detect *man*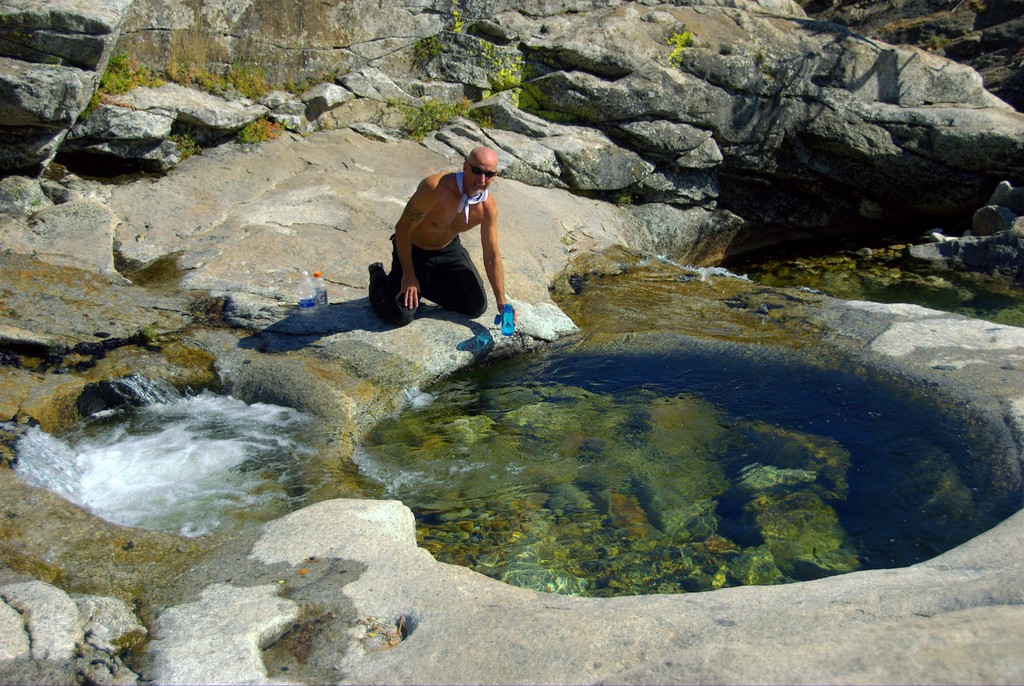
box=[375, 141, 517, 349]
